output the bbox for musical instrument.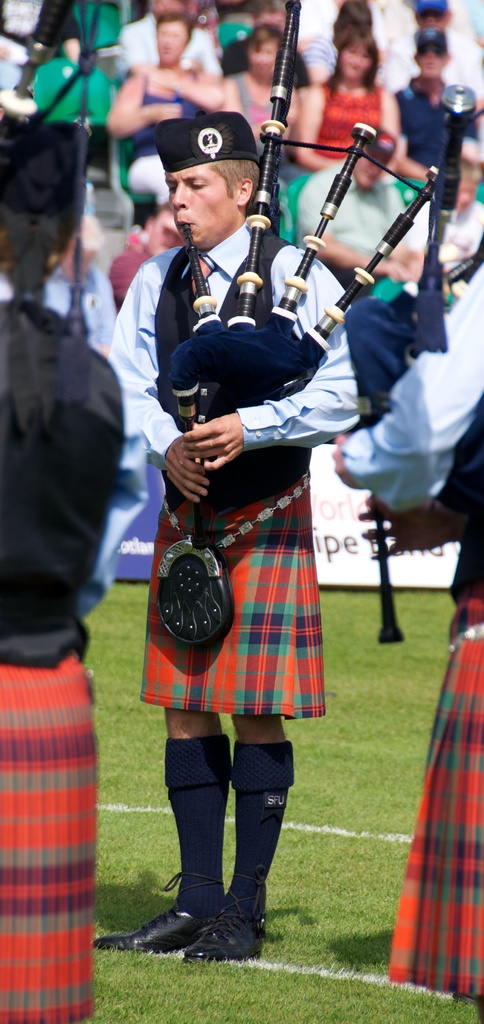
detection(163, 0, 449, 557).
